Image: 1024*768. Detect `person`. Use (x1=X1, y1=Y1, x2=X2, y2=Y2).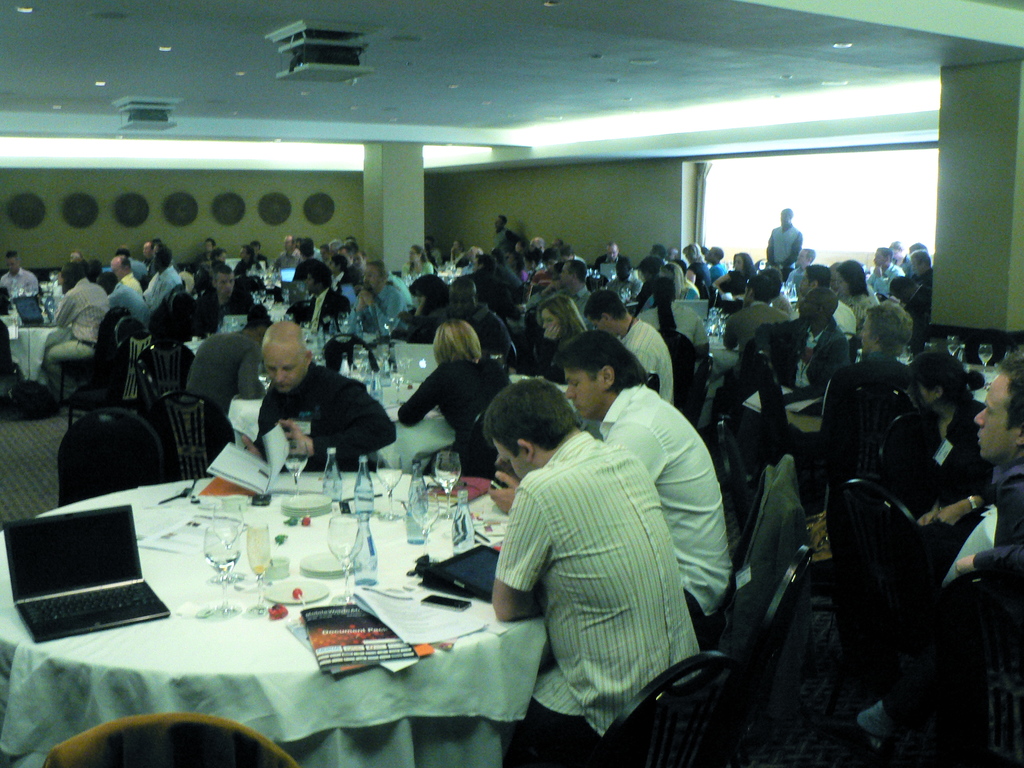
(x1=804, y1=300, x2=918, y2=508).
